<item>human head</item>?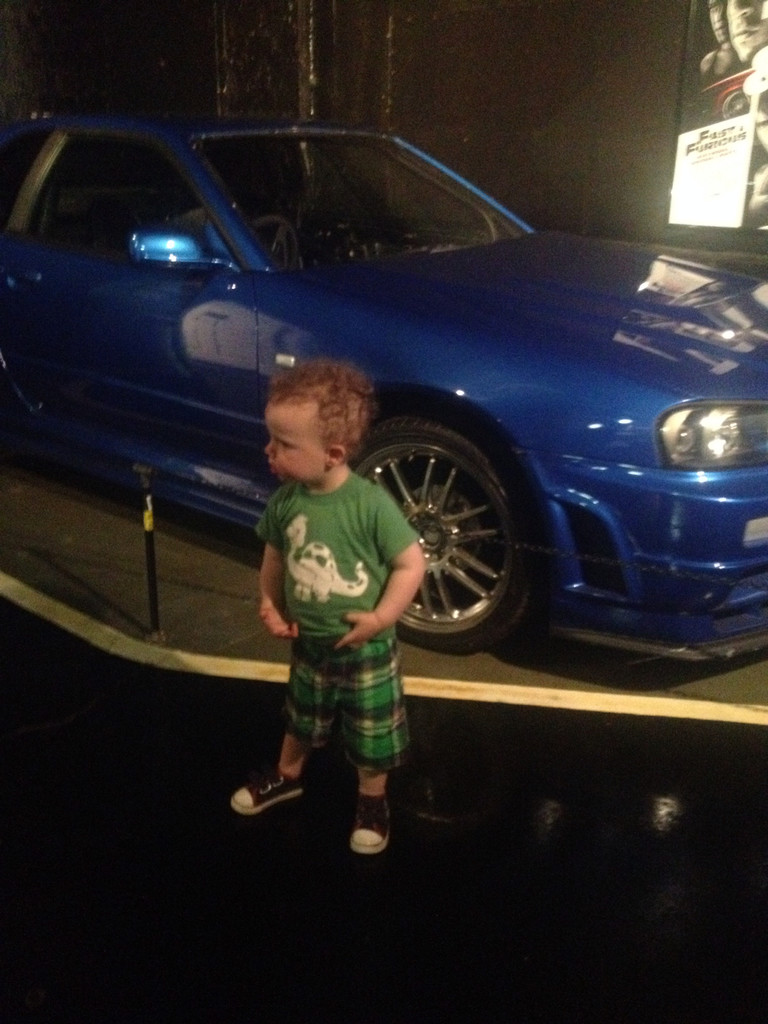
bbox(257, 350, 394, 509)
